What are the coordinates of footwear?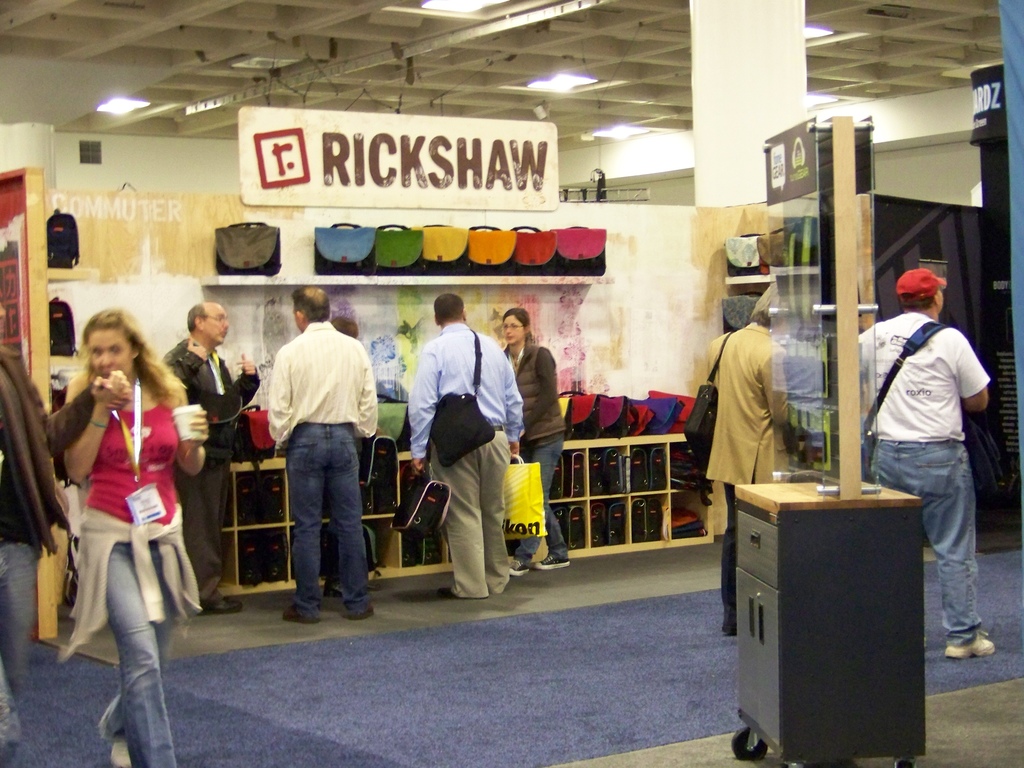
[x1=269, y1=604, x2=314, y2=623].
